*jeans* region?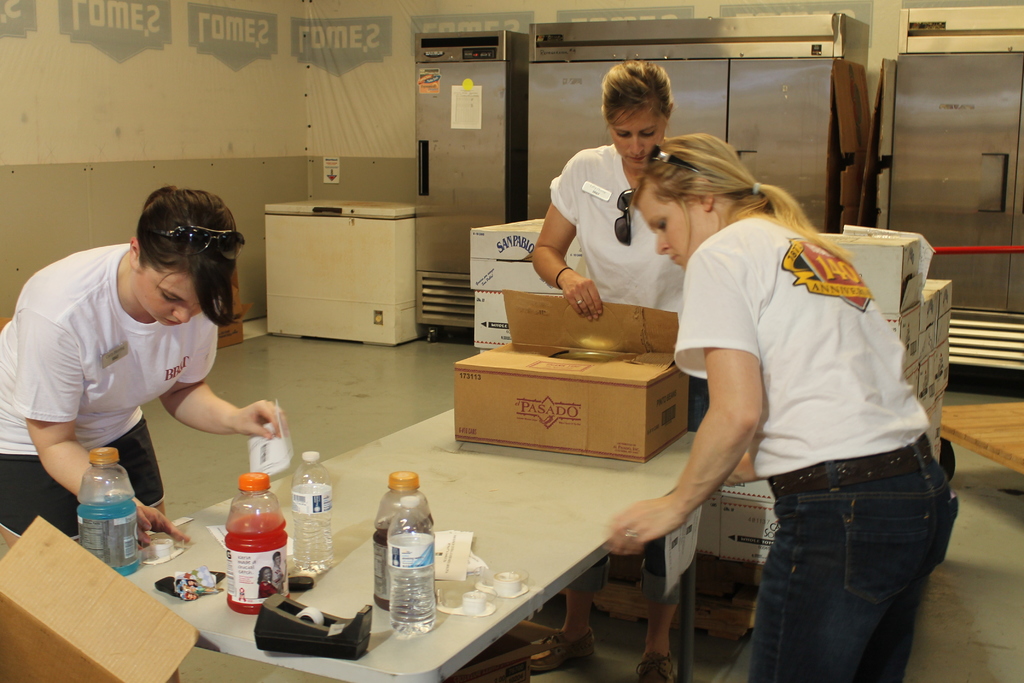
bbox=(6, 424, 166, 540)
